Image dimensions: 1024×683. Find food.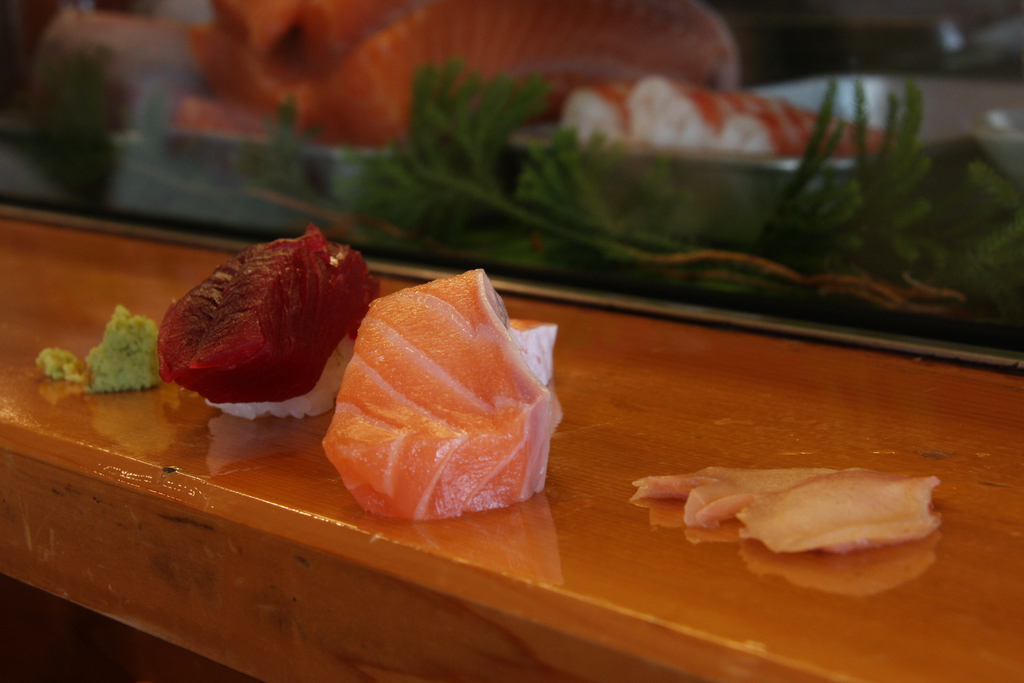
36, 346, 83, 384.
